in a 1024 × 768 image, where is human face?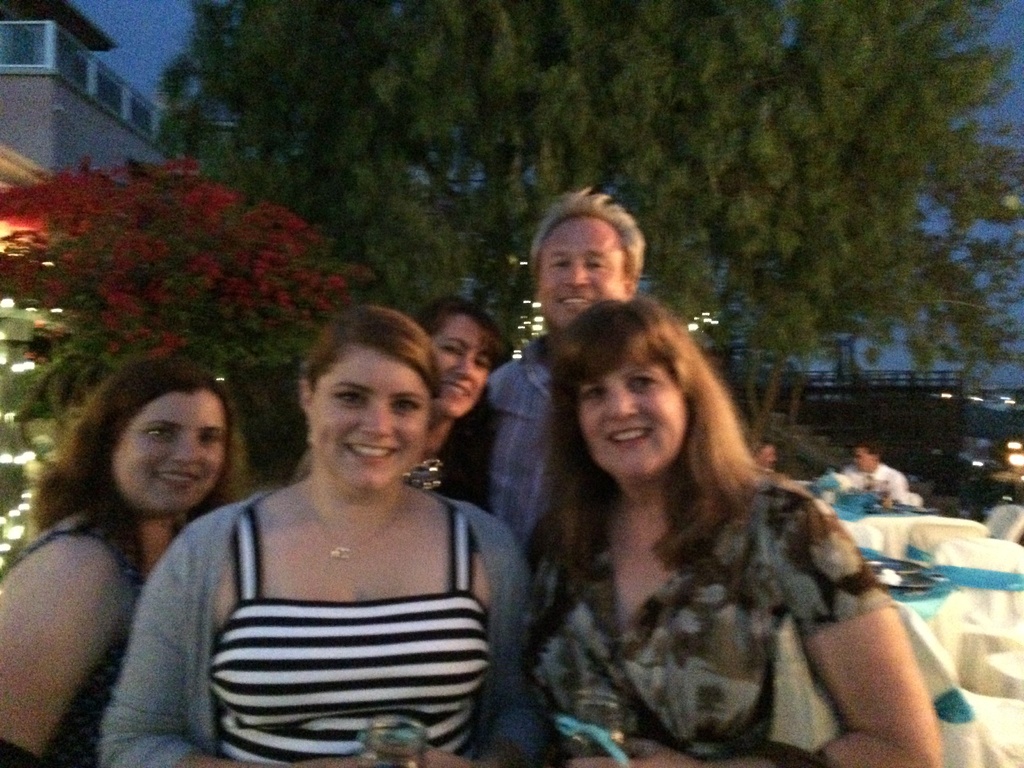
[x1=303, y1=336, x2=435, y2=496].
